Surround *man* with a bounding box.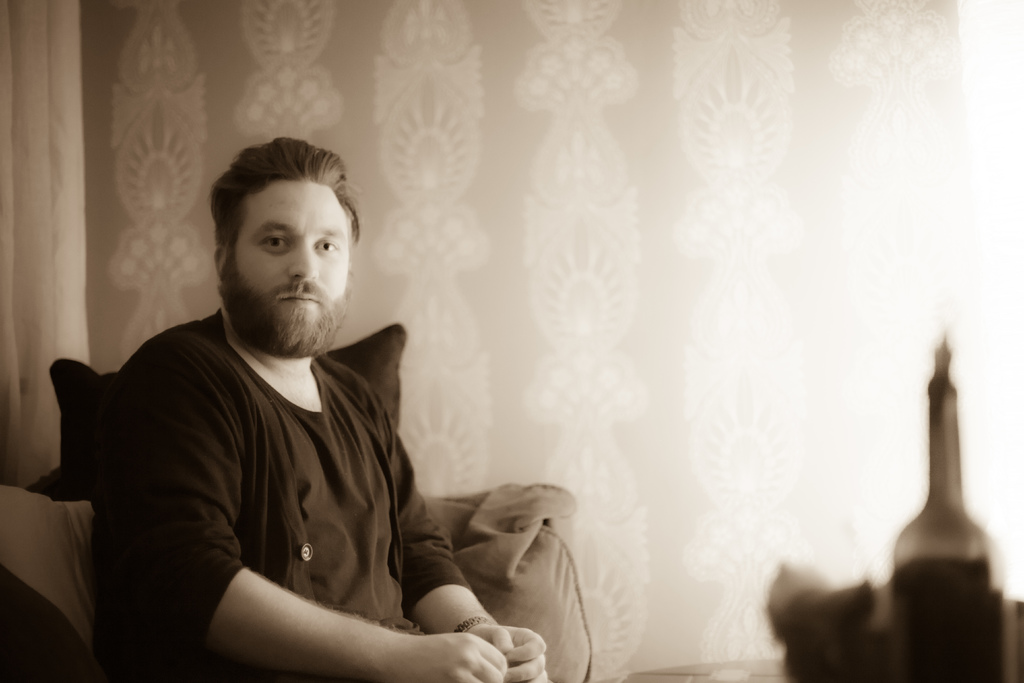
bbox=(76, 152, 559, 677).
